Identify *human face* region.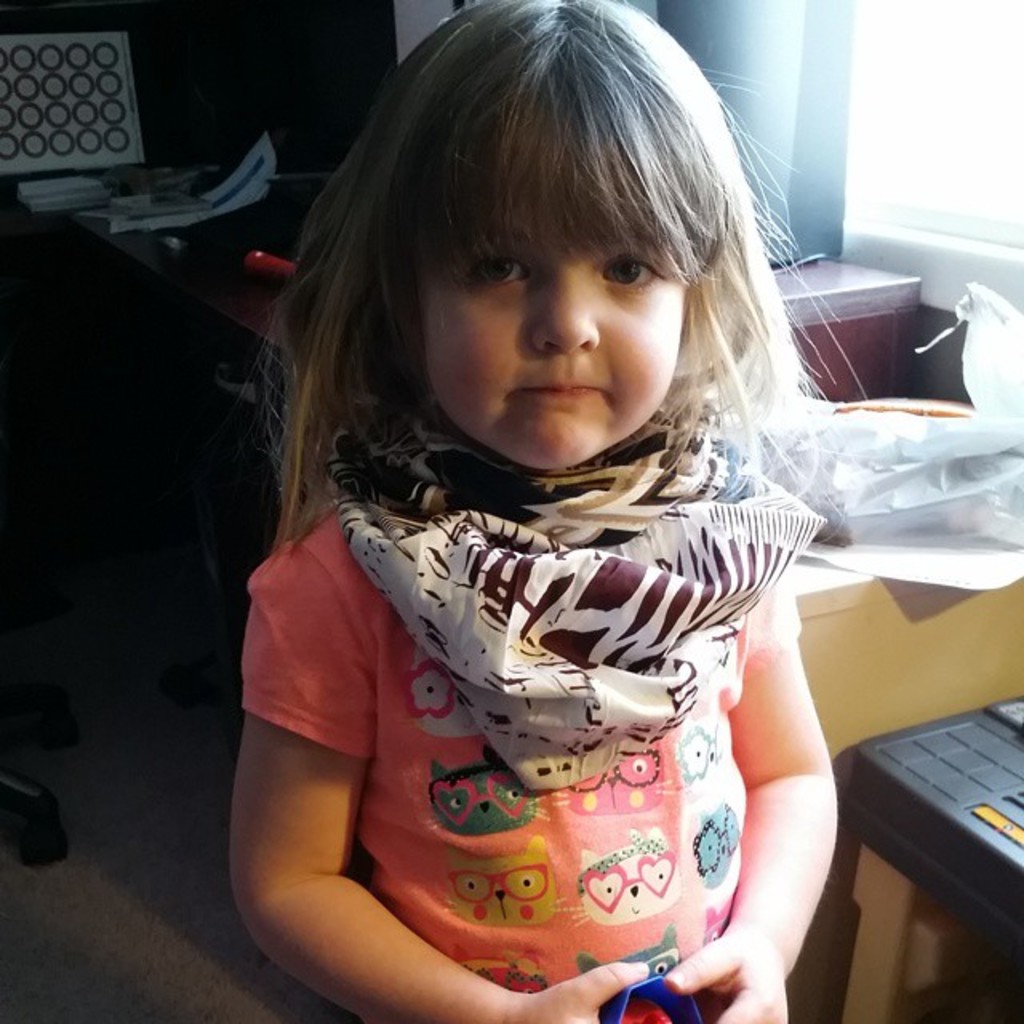
Region: {"left": 422, "top": 224, "right": 686, "bottom": 480}.
